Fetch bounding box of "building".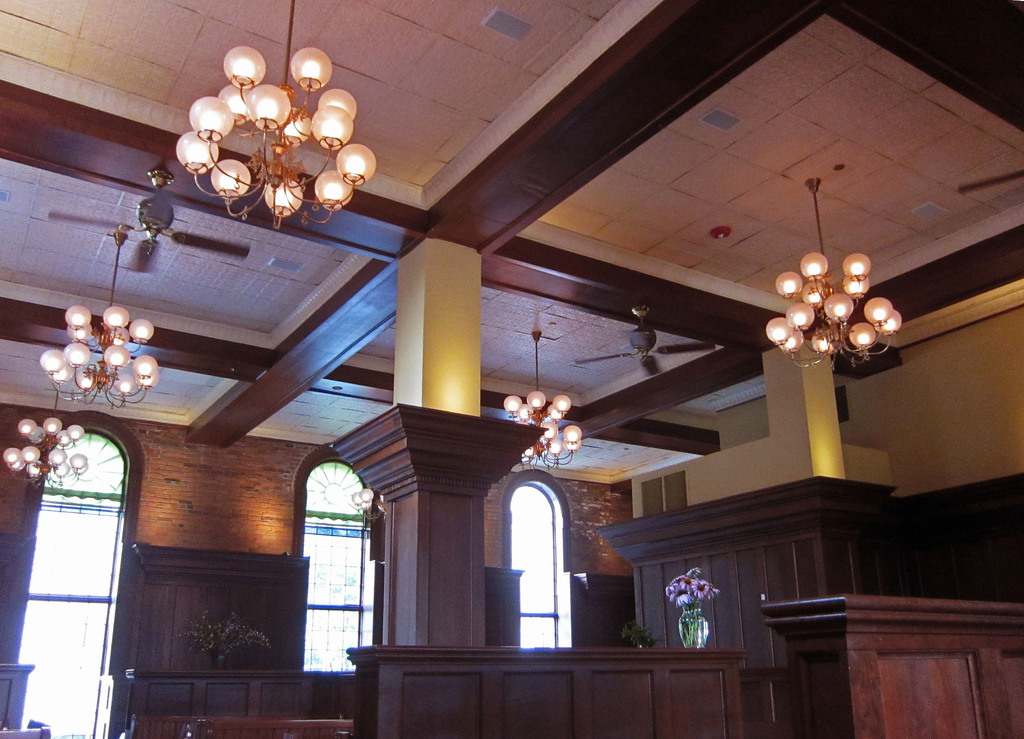
Bbox: rect(0, 0, 1023, 738).
